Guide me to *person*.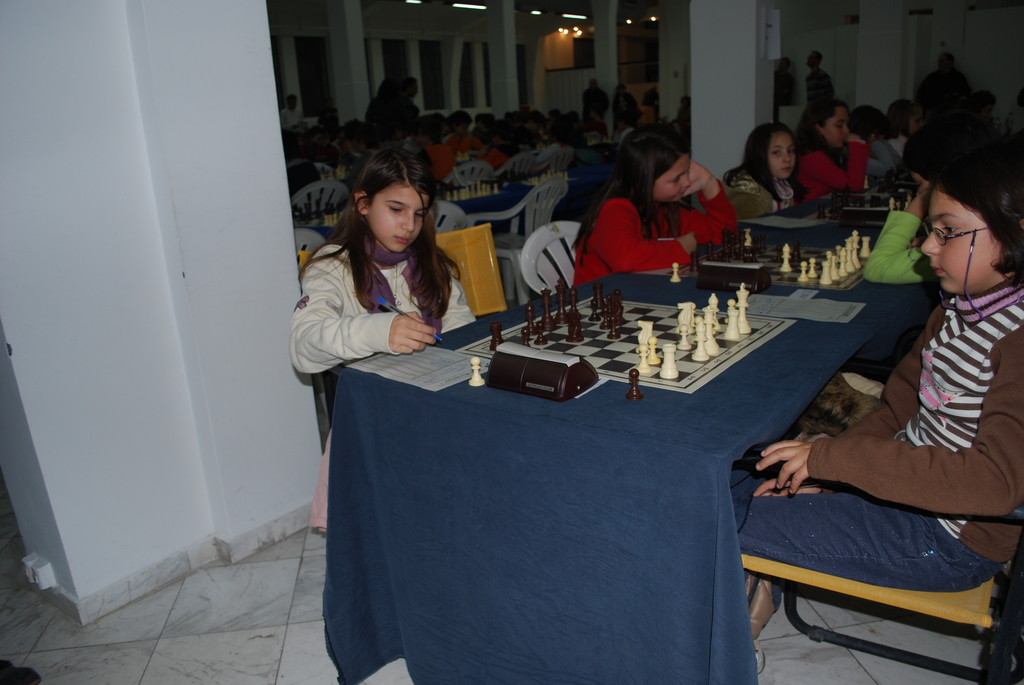
Guidance: pyautogui.locateOnScreen(861, 126, 1023, 280).
